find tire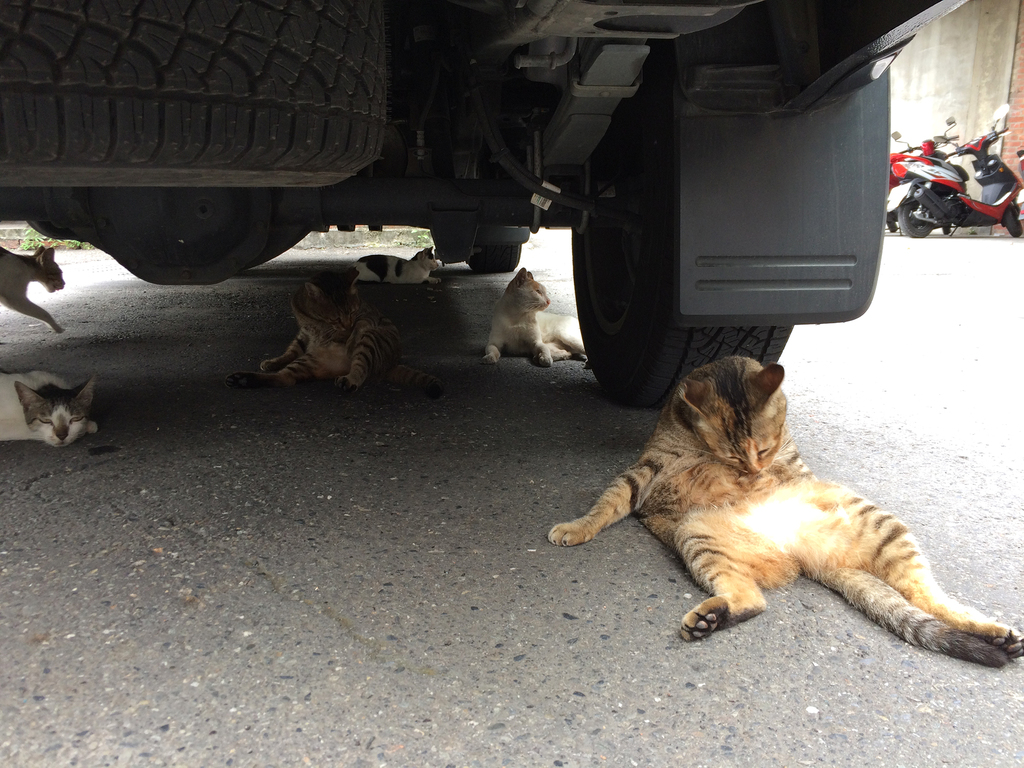
bbox(570, 101, 792, 410)
